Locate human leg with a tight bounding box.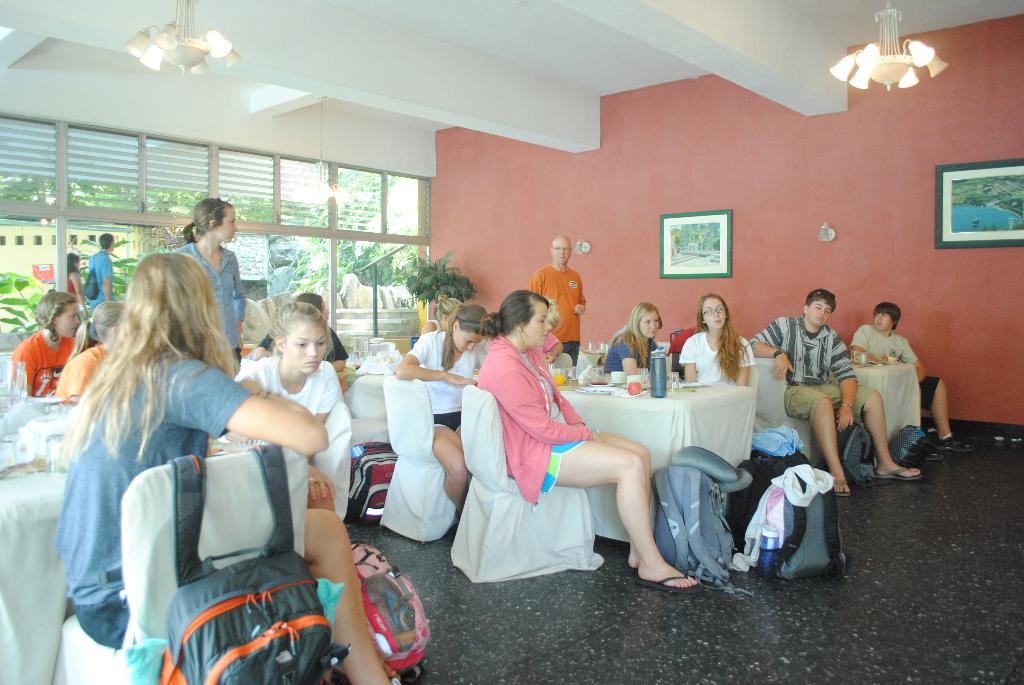
[left=922, top=375, right=979, bottom=455].
